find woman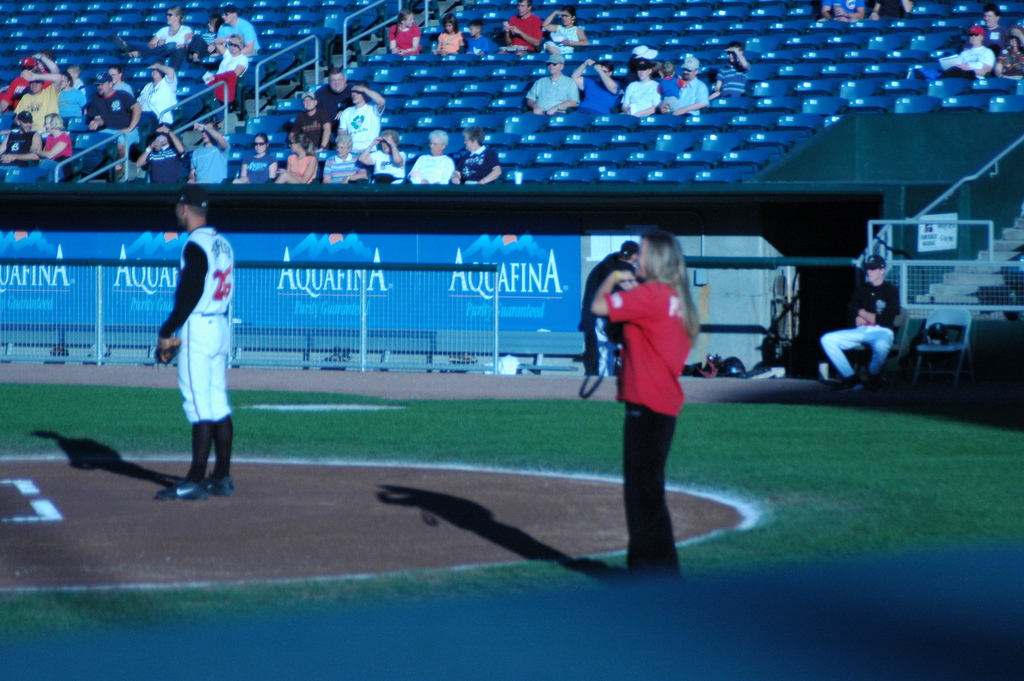
[x1=323, y1=133, x2=369, y2=183]
